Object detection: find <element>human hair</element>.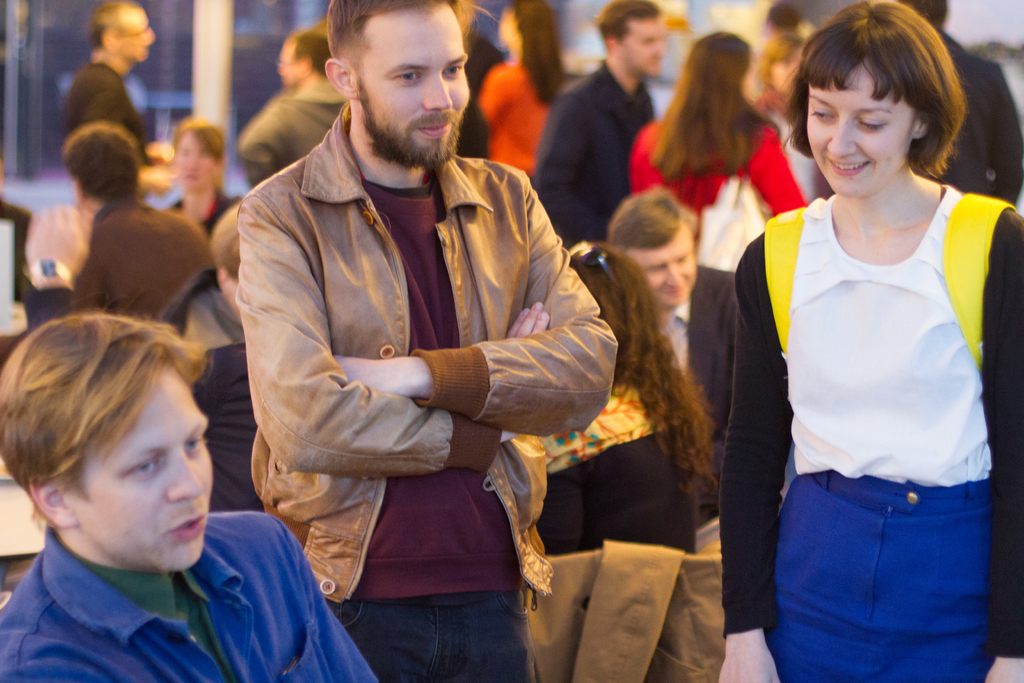
(left=572, top=236, right=719, bottom=488).
